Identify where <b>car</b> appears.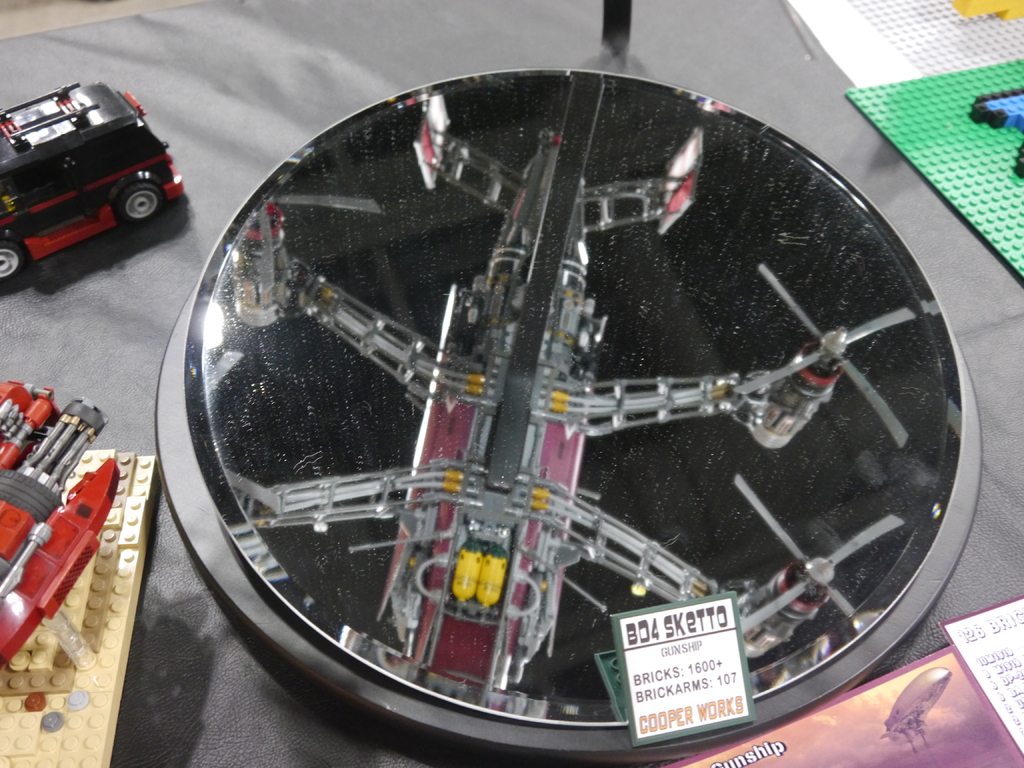
Appears at (0, 82, 184, 282).
